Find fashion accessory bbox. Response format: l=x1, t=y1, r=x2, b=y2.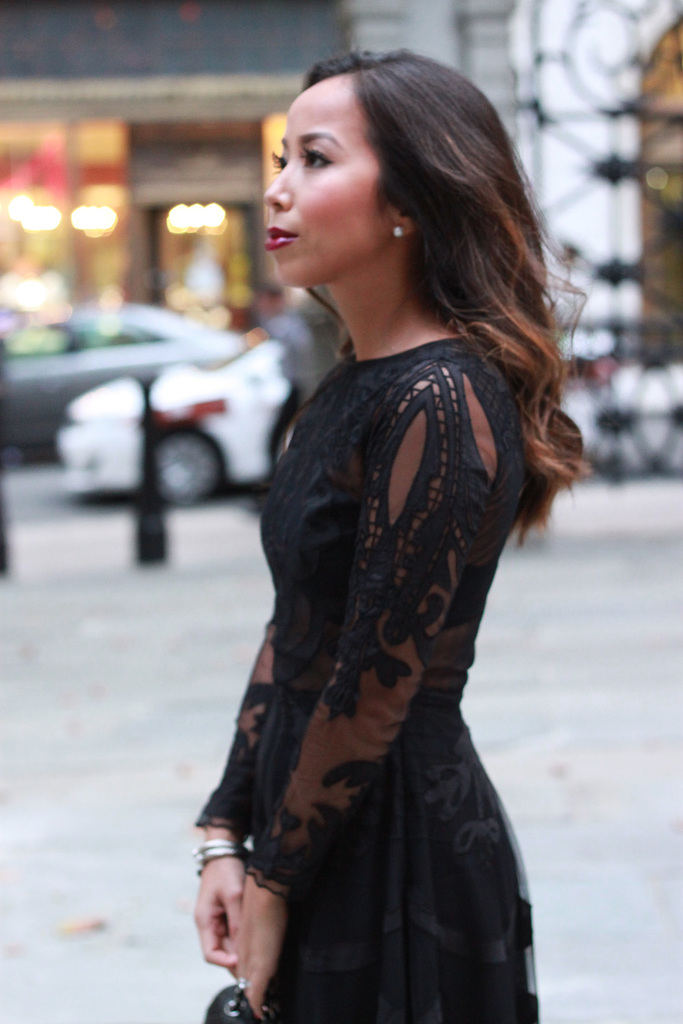
l=393, t=221, r=404, b=240.
